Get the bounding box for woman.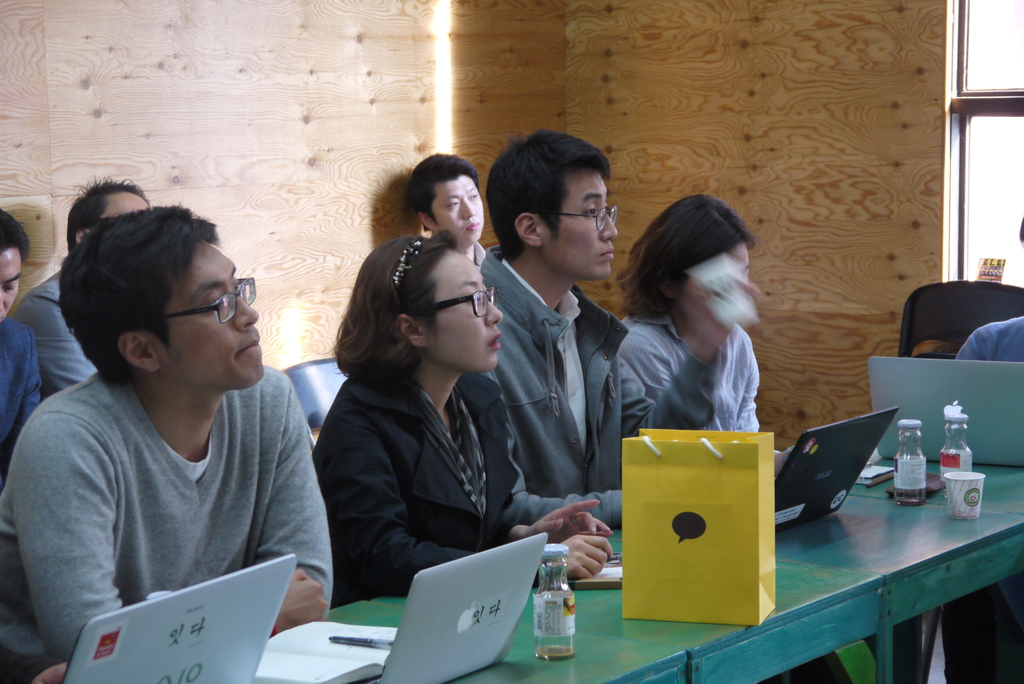
316:232:620:597.
